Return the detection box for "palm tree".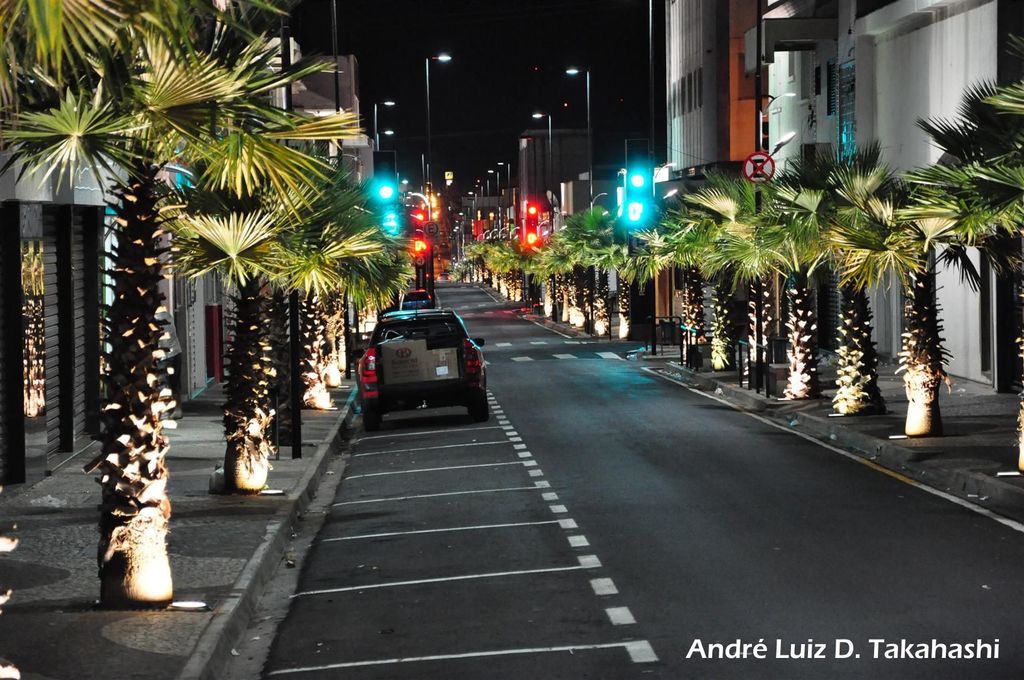
(239, 146, 373, 389).
